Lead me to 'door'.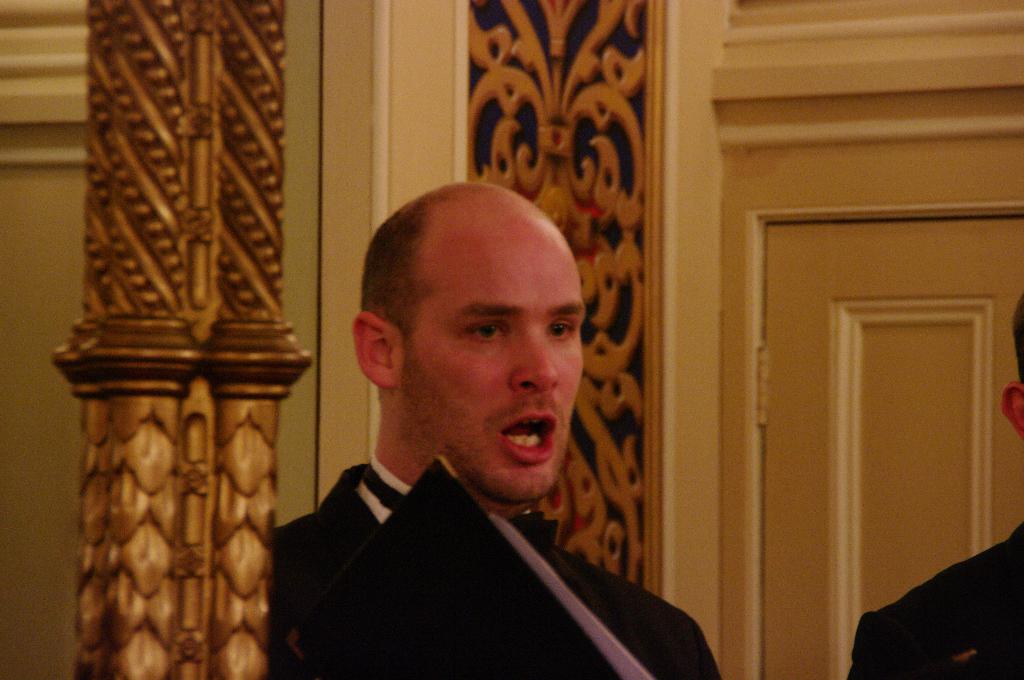
Lead to (x1=766, y1=223, x2=1023, y2=679).
